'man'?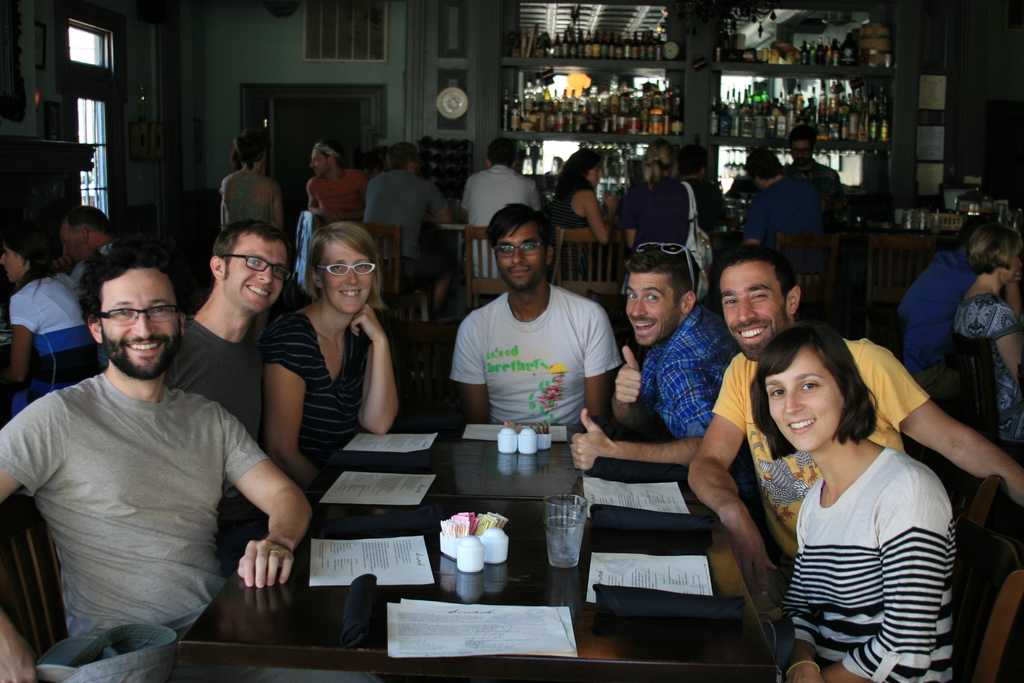
box(0, 240, 310, 682)
